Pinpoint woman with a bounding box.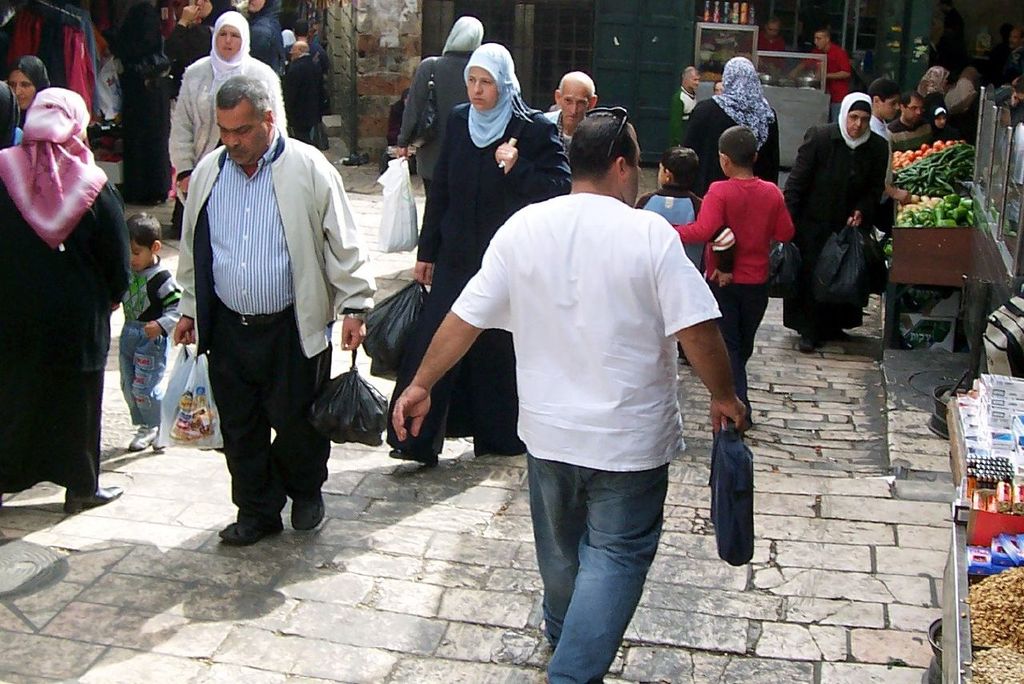
bbox(9, 54, 128, 525).
